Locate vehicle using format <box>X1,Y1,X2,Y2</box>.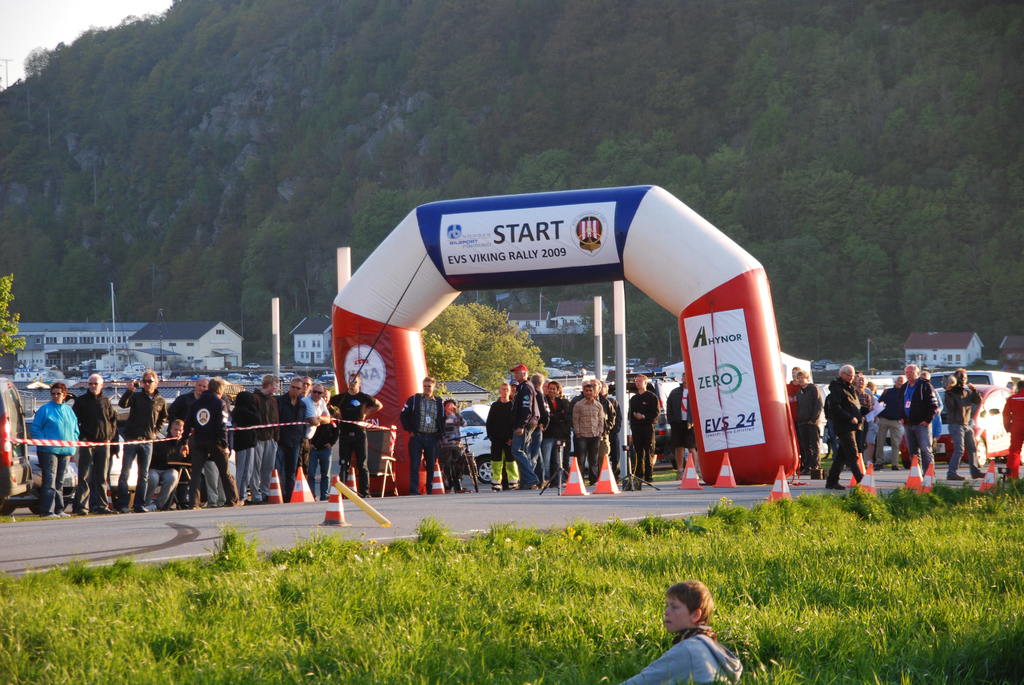
<box>0,372,31,515</box>.
